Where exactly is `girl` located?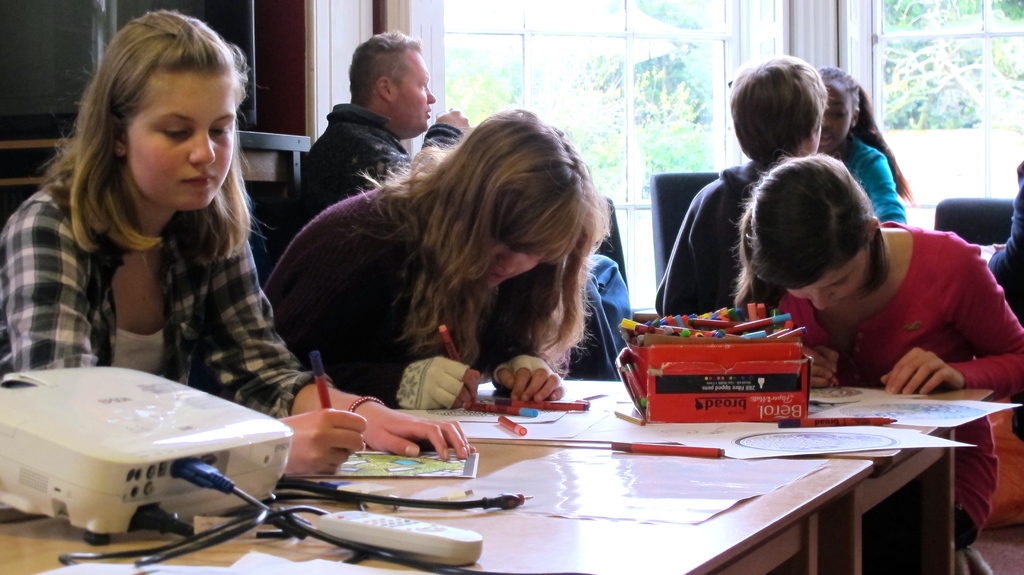
Its bounding box is (x1=824, y1=57, x2=920, y2=235).
